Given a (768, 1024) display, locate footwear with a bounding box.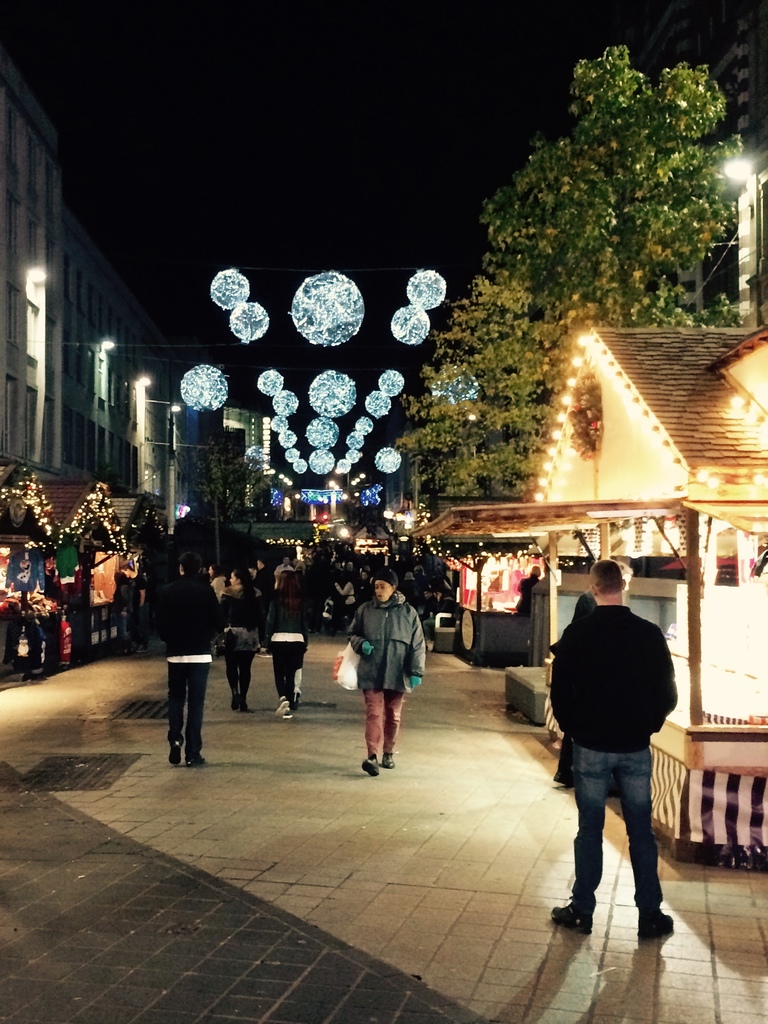
Located: x1=380 y1=746 x2=393 y2=770.
